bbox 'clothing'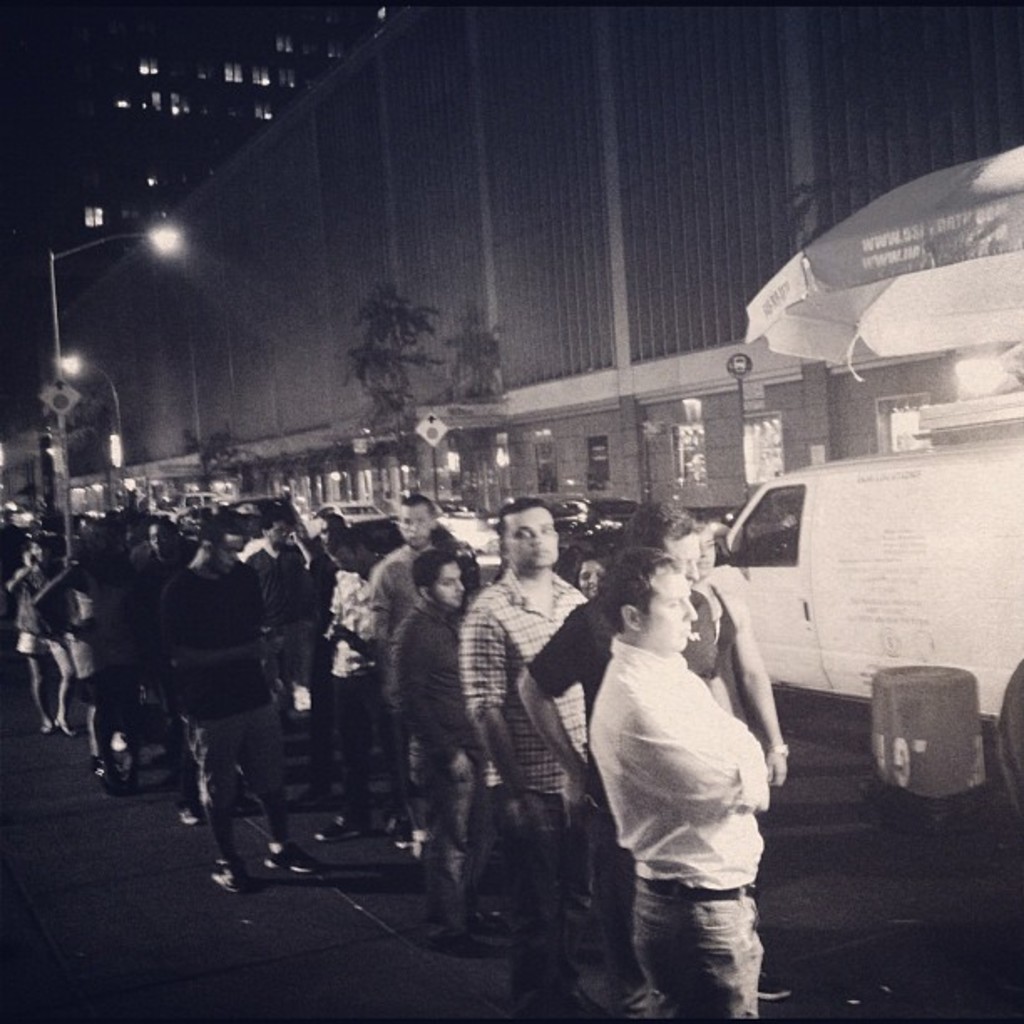
(x1=132, y1=547, x2=202, y2=791)
